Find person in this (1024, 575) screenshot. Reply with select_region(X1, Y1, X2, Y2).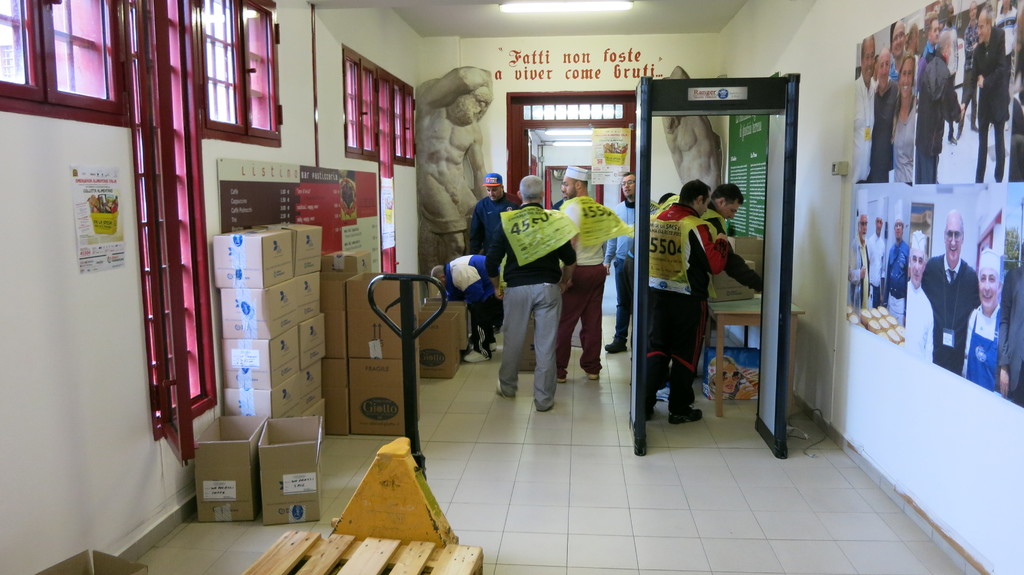
select_region(486, 159, 575, 412).
